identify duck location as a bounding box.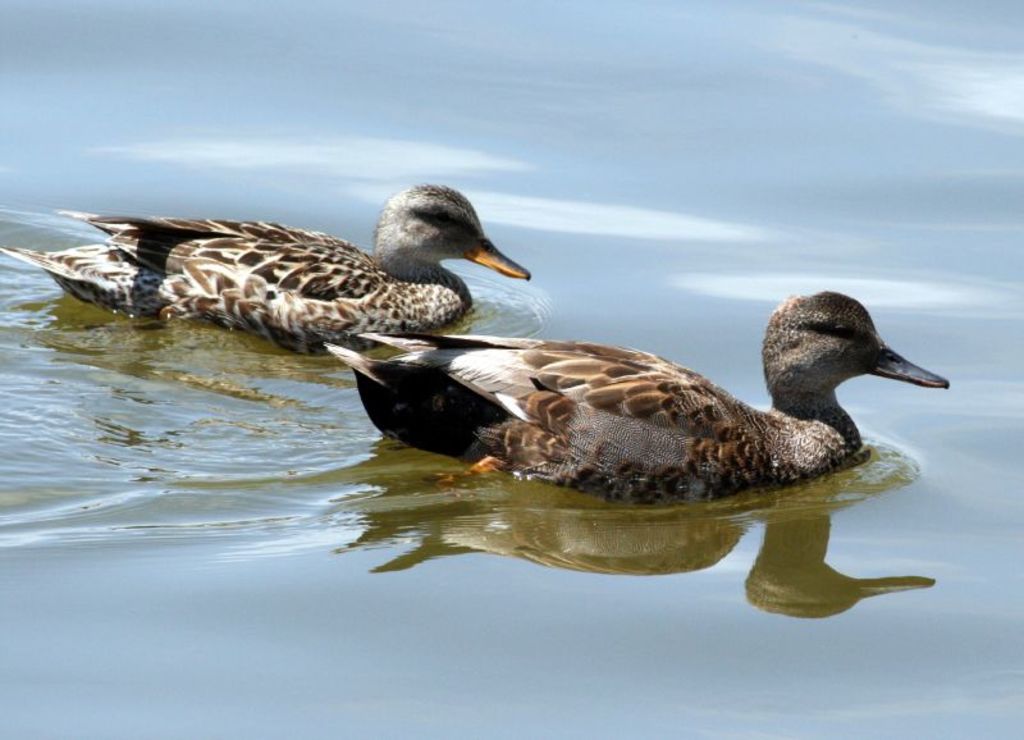
bbox=(342, 255, 957, 510).
